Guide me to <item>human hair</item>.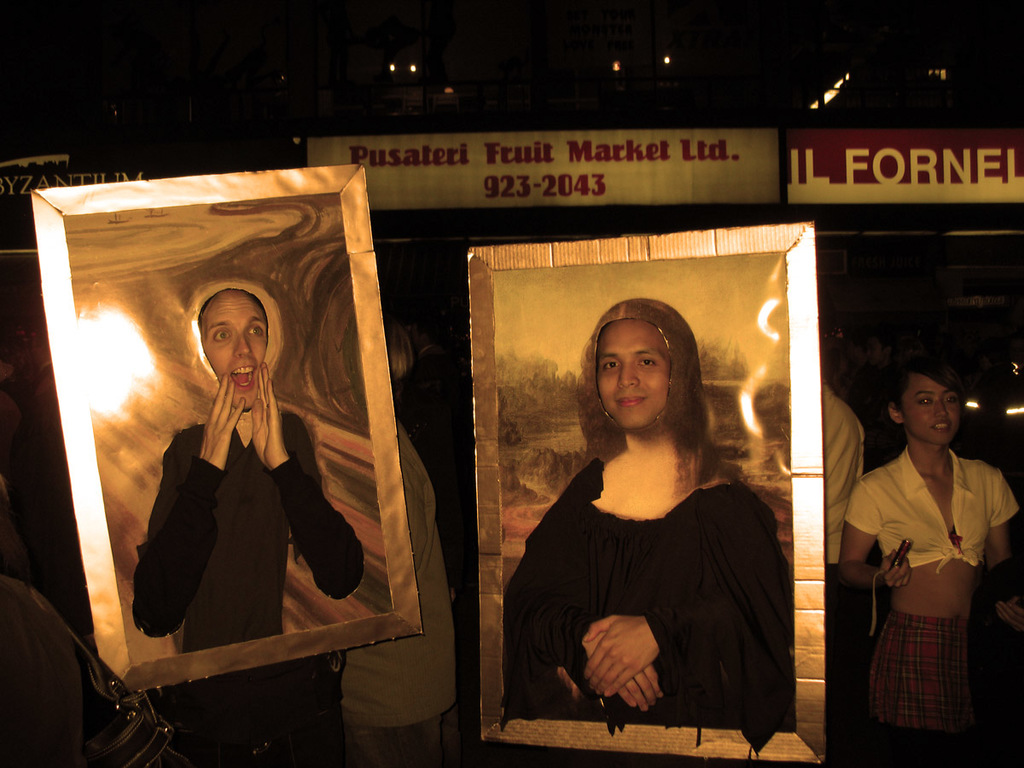
Guidance: (left=893, top=346, right=969, bottom=413).
